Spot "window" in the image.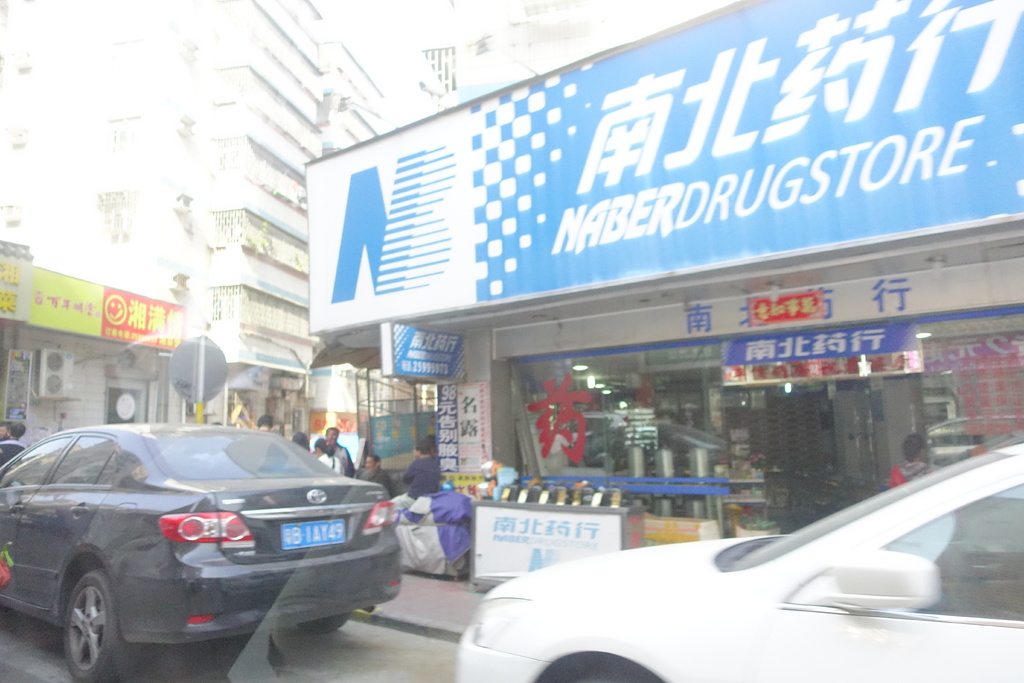
"window" found at (x1=44, y1=439, x2=115, y2=490).
